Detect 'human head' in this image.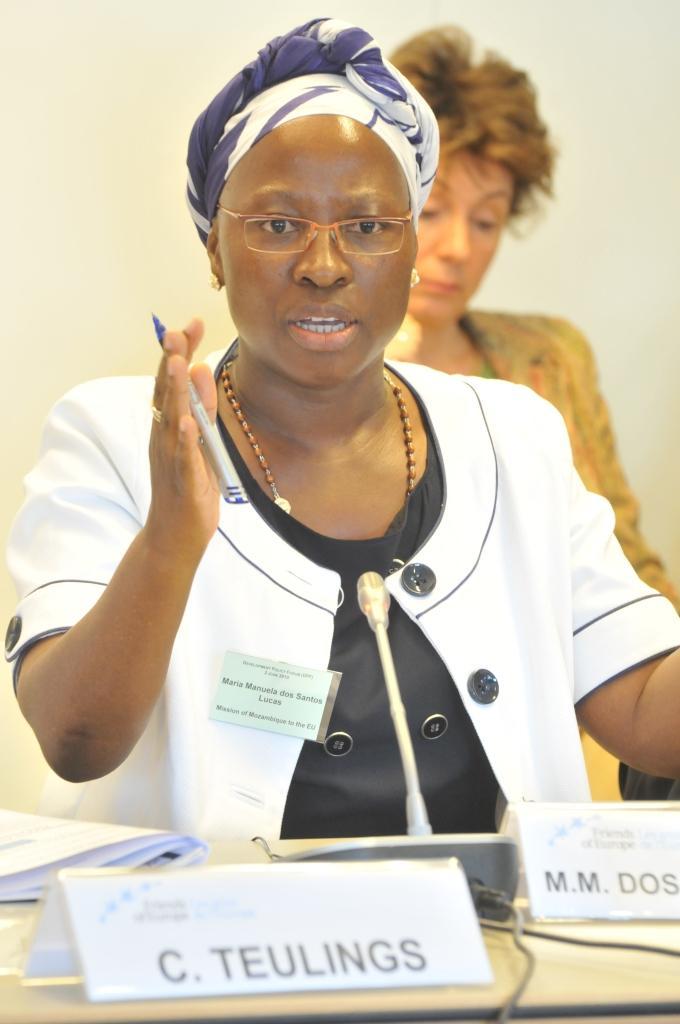
Detection: l=192, t=90, r=438, b=329.
